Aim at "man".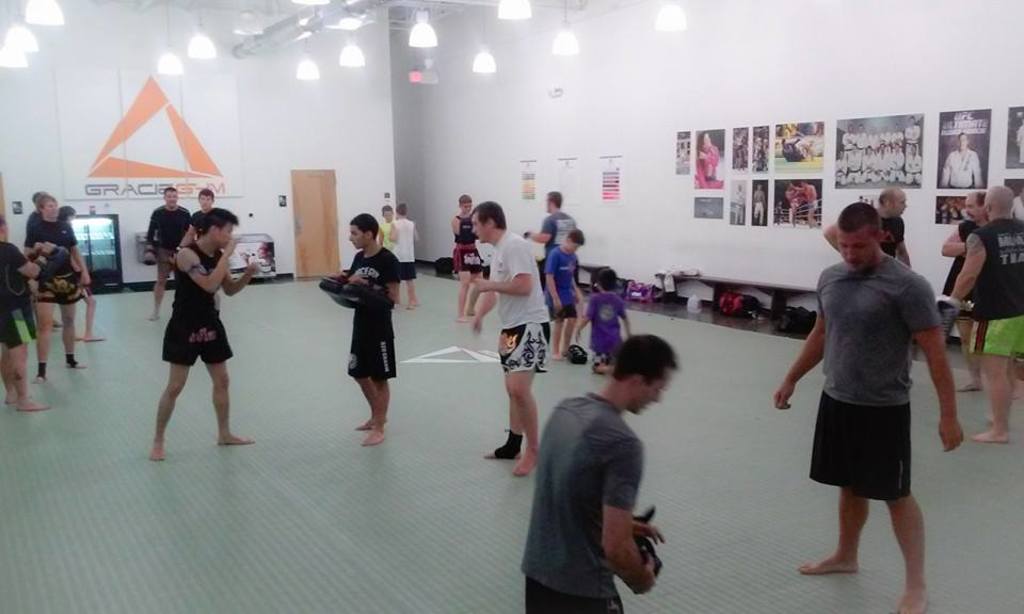
Aimed at {"left": 25, "top": 198, "right": 90, "bottom": 383}.
